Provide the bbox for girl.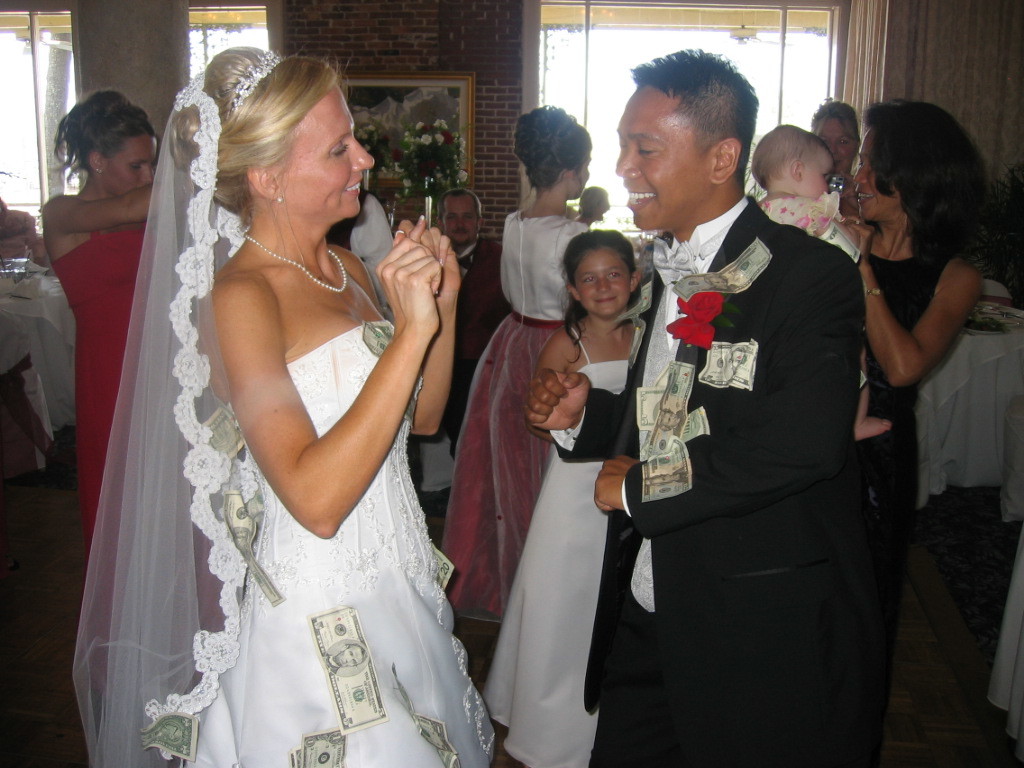
region(742, 112, 870, 453).
